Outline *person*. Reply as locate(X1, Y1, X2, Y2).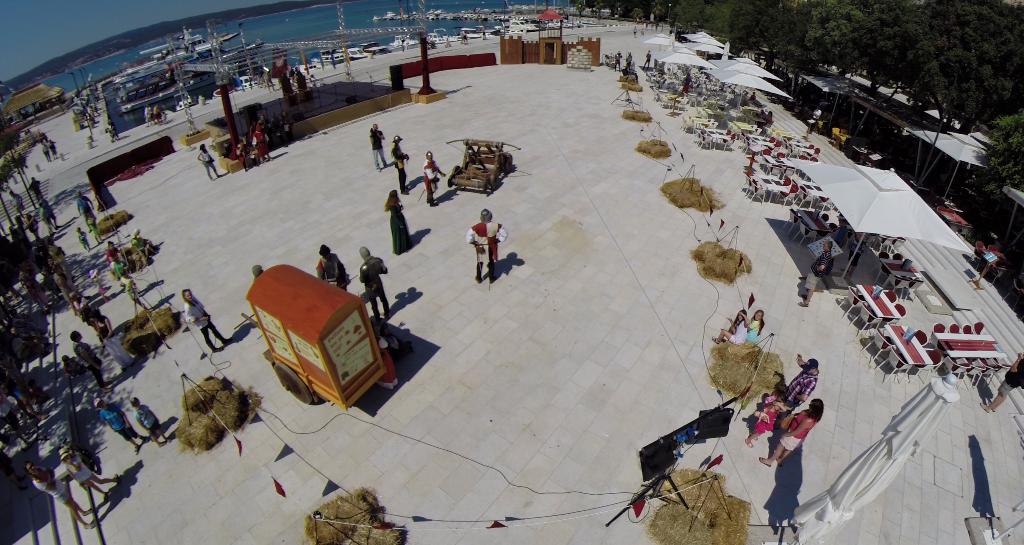
locate(371, 120, 387, 168).
